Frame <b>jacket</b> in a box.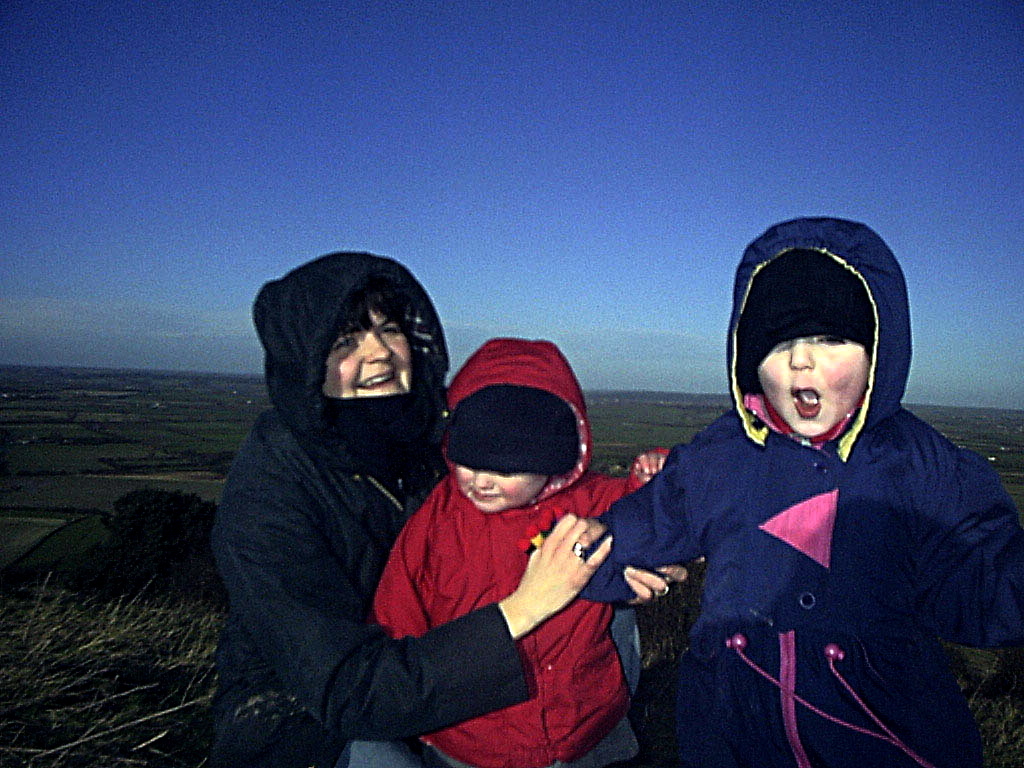
crop(586, 231, 1023, 750).
